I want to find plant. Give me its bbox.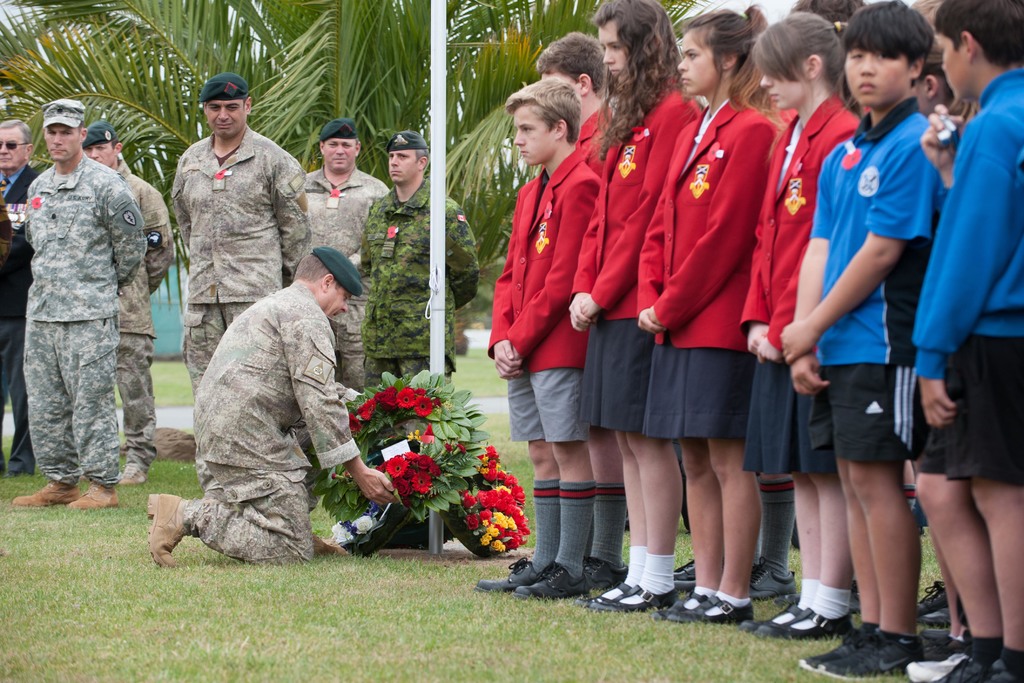
pyautogui.locateOnScreen(919, 525, 961, 593).
